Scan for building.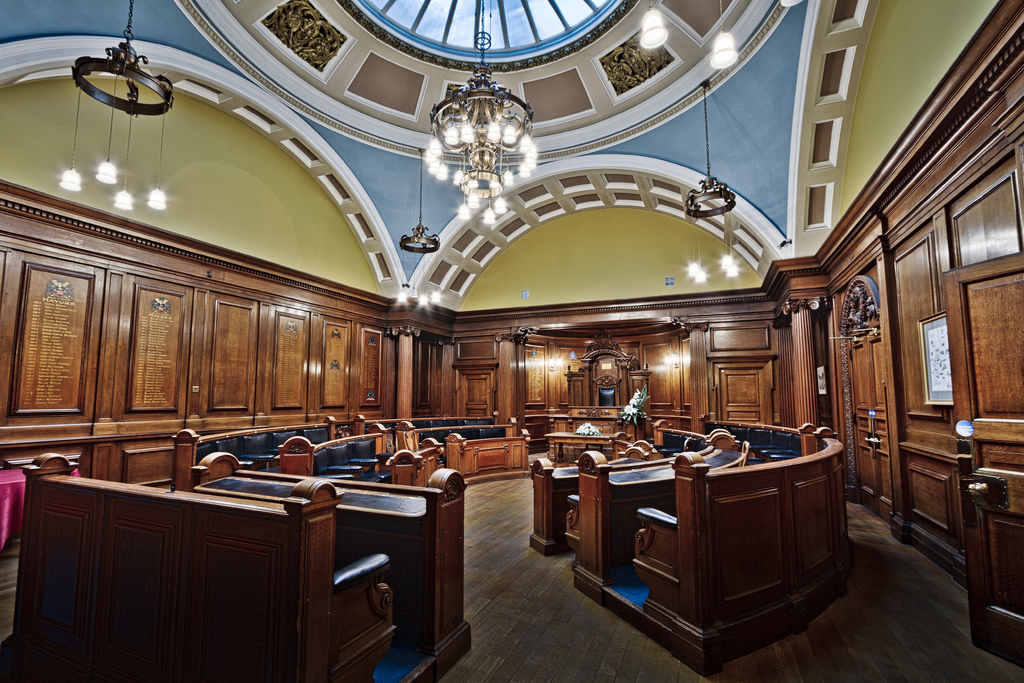
Scan result: <region>0, 0, 1023, 680</region>.
